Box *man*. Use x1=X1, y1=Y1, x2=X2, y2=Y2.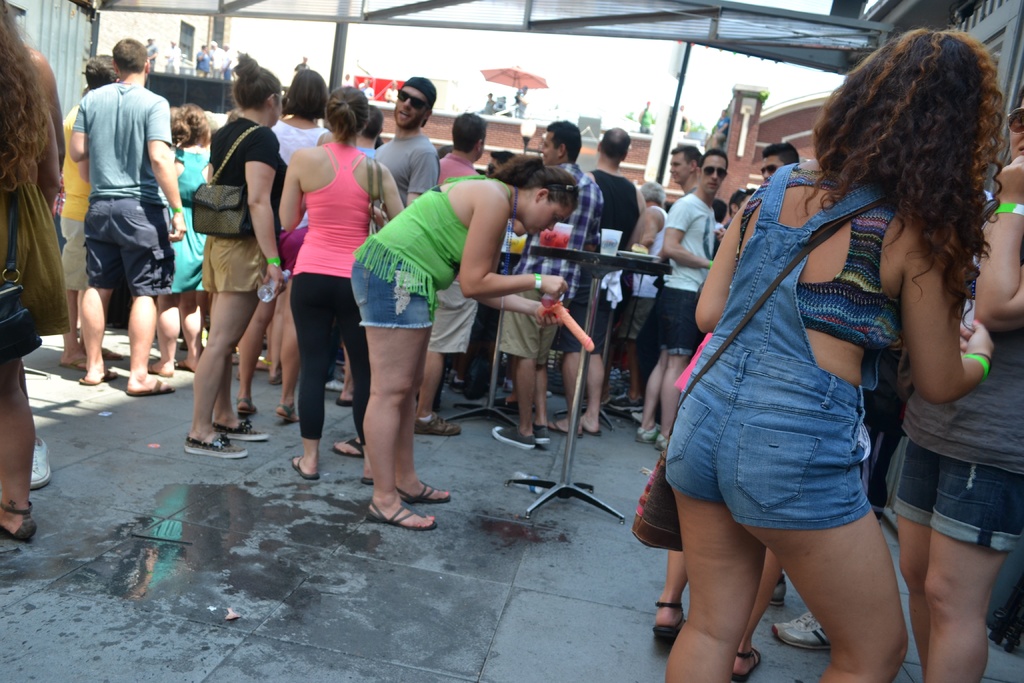
x1=514, y1=80, x2=525, y2=124.
